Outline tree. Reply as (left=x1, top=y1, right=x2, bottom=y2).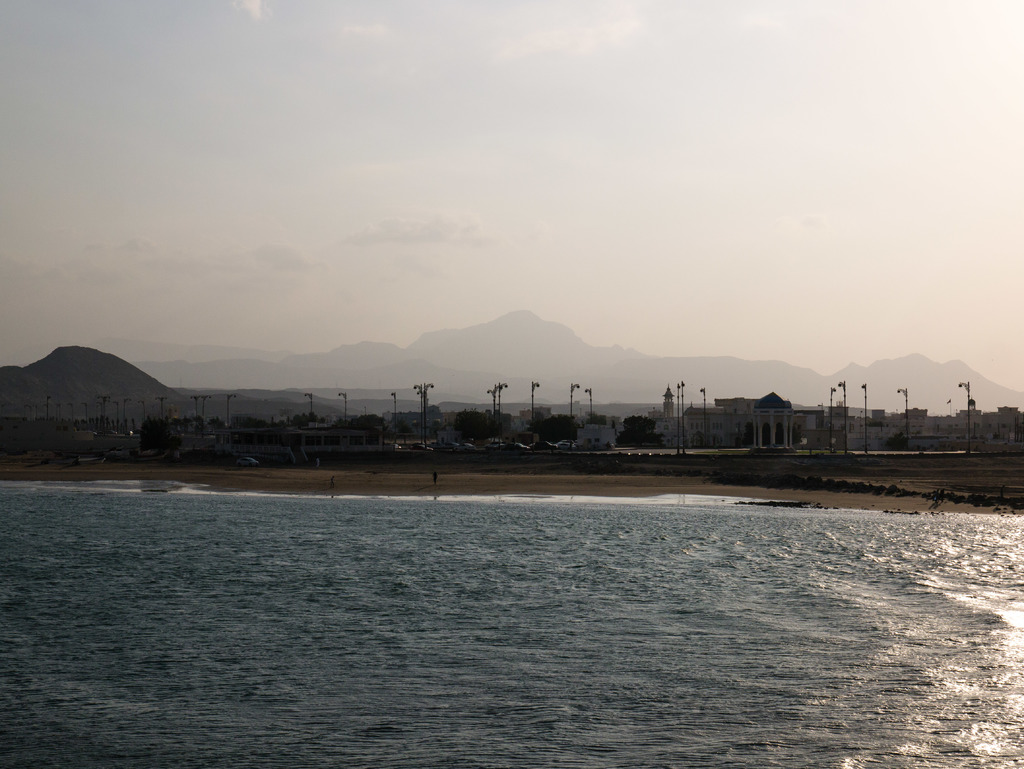
(left=451, top=408, right=488, bottom=444).
